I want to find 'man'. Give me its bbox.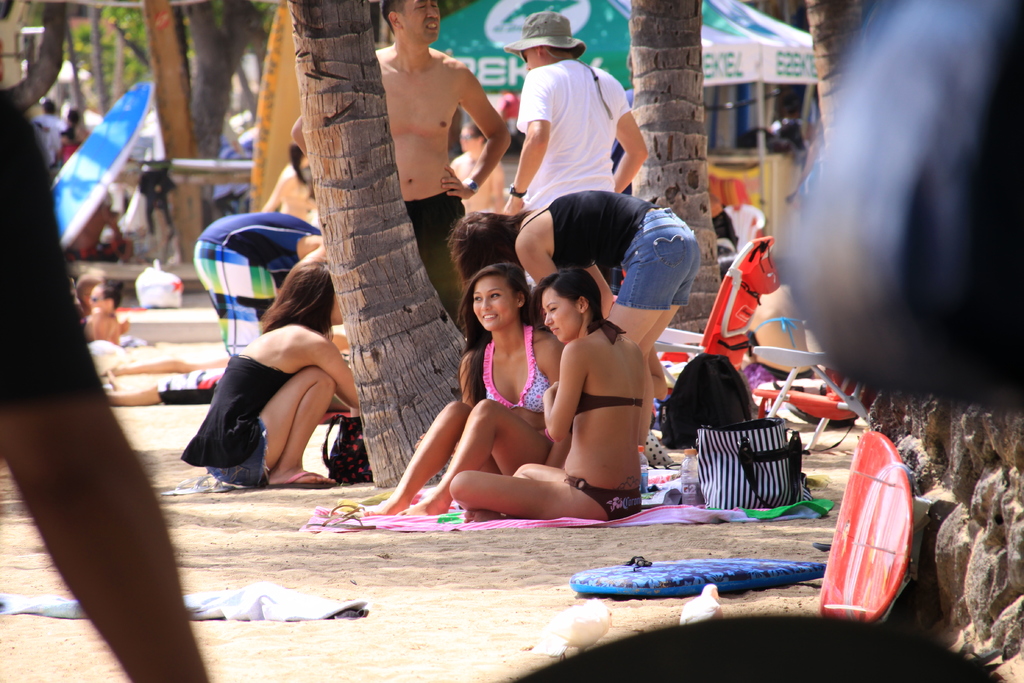
278, 0, 497, 315.
